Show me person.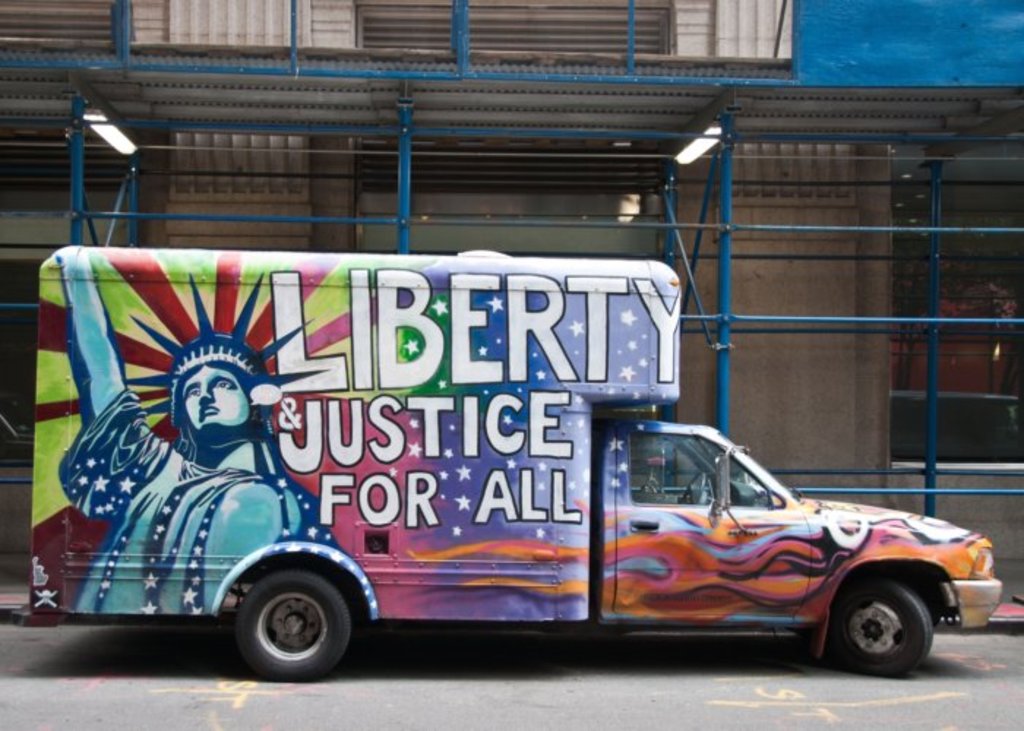
person is here: 64,243,336,639.
